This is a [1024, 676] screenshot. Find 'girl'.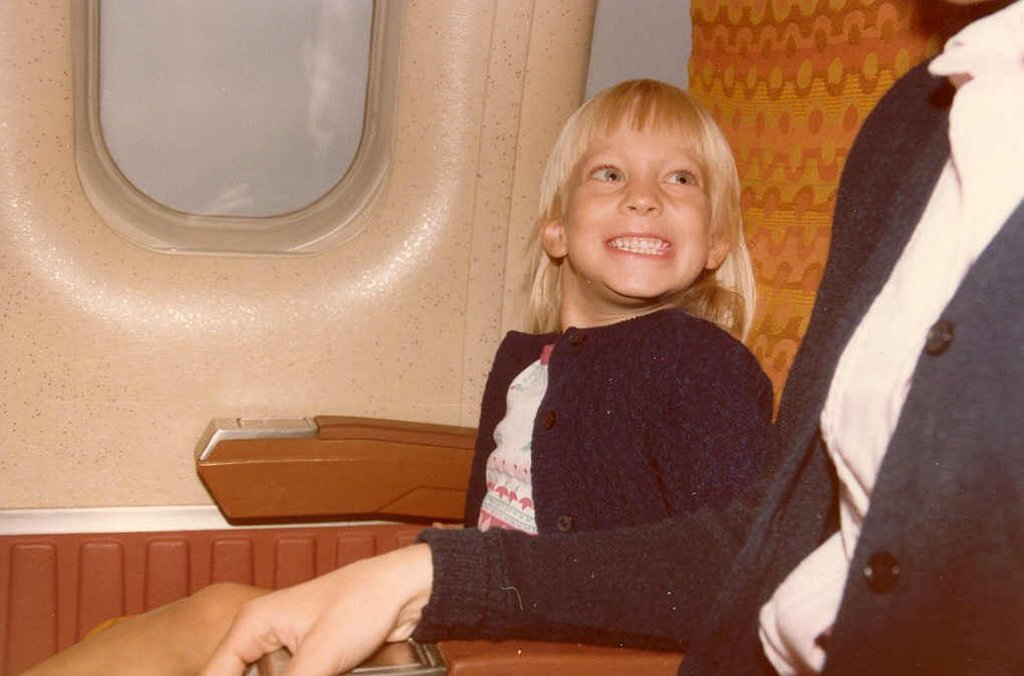
Bounding box: {"left": 431, "top": 79, "right": 770, "bottom": 528}.
